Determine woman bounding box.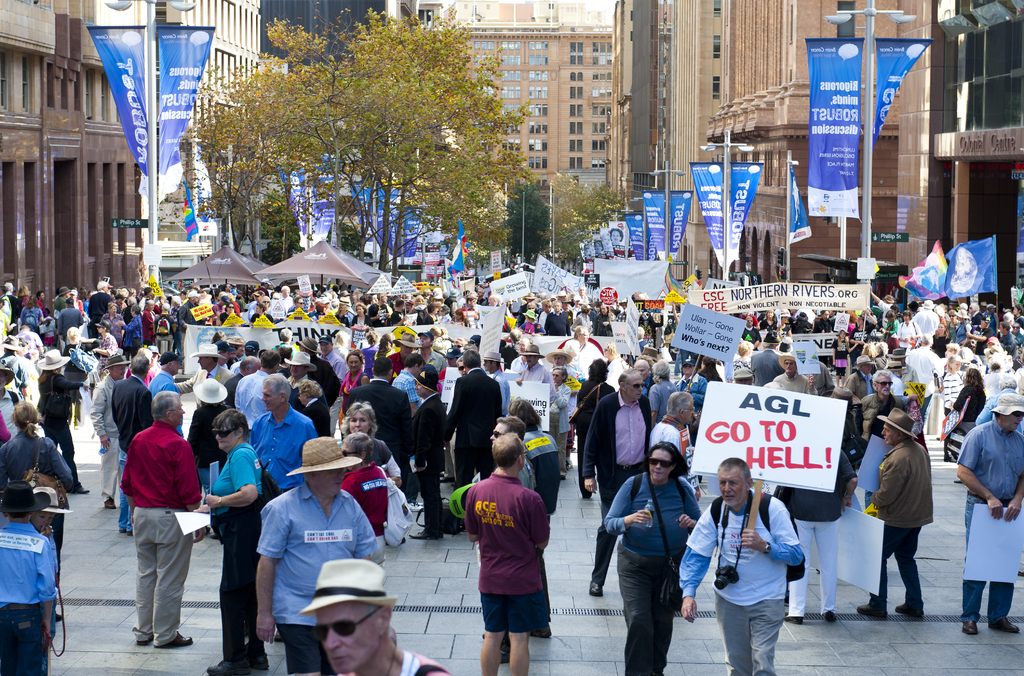
Determined: <region>813, 308, 833, 374</region>.
